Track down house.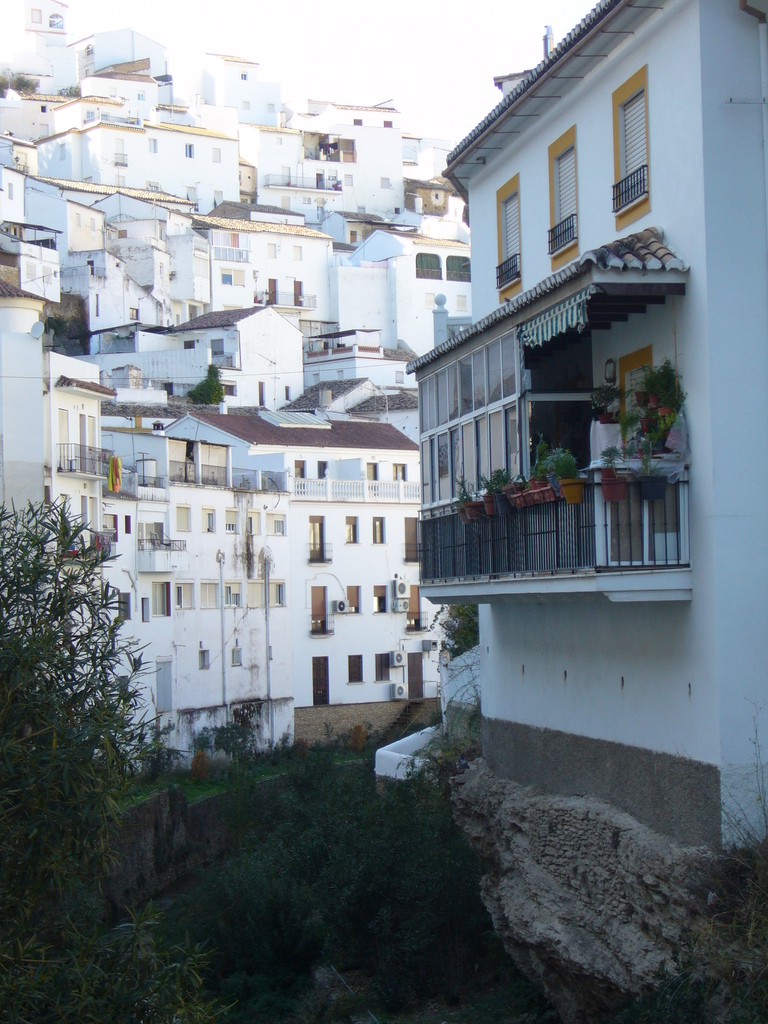
Tracked to 308,333,424,394.
